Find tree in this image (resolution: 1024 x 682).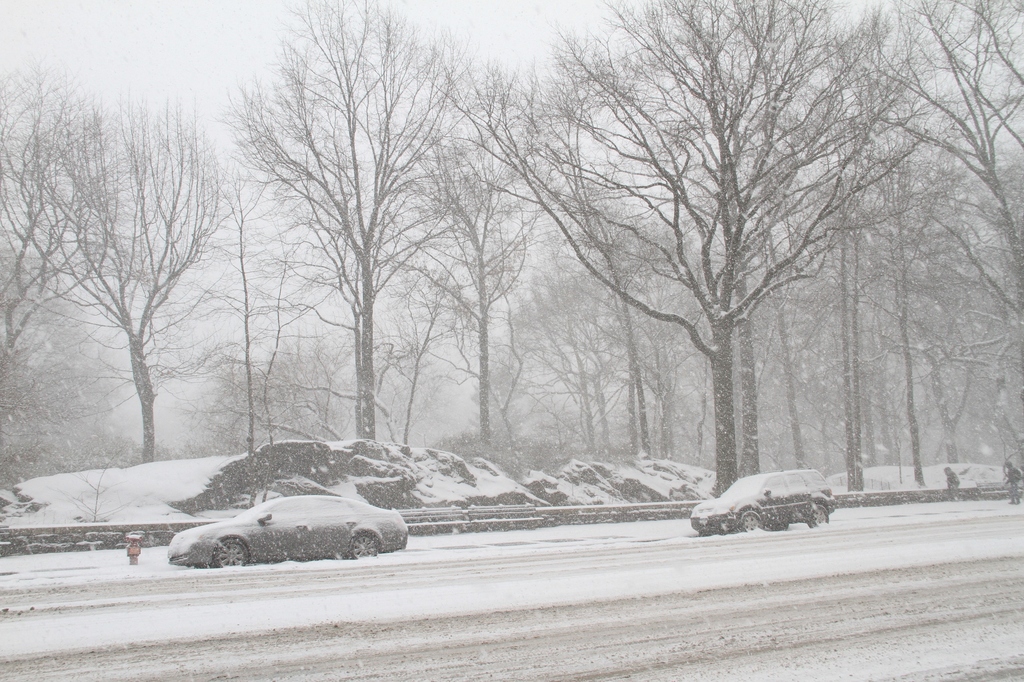
215:0:485:450.
